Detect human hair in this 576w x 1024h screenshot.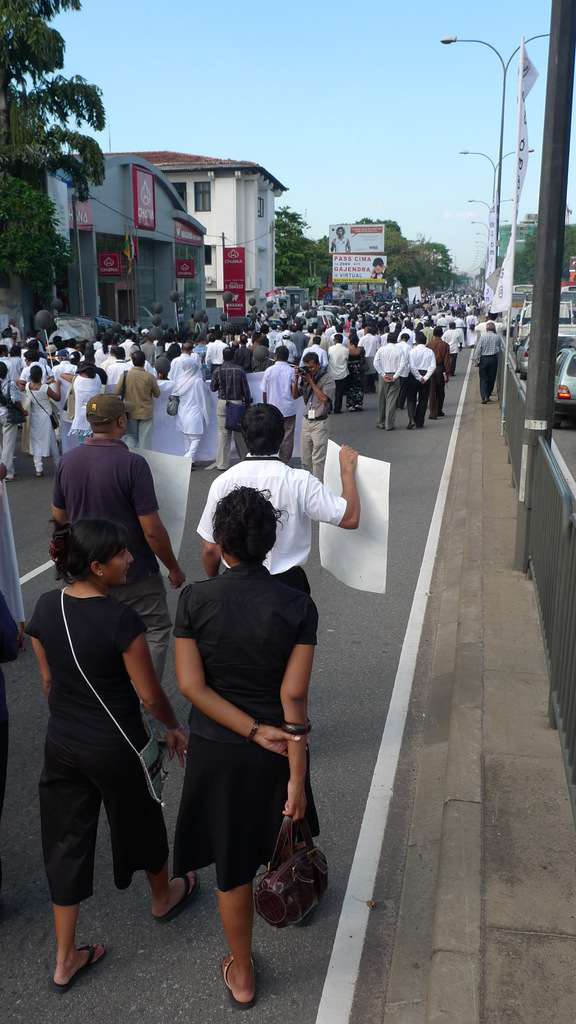
Detection: (left=70, top=351, right=79, bottom=364).
